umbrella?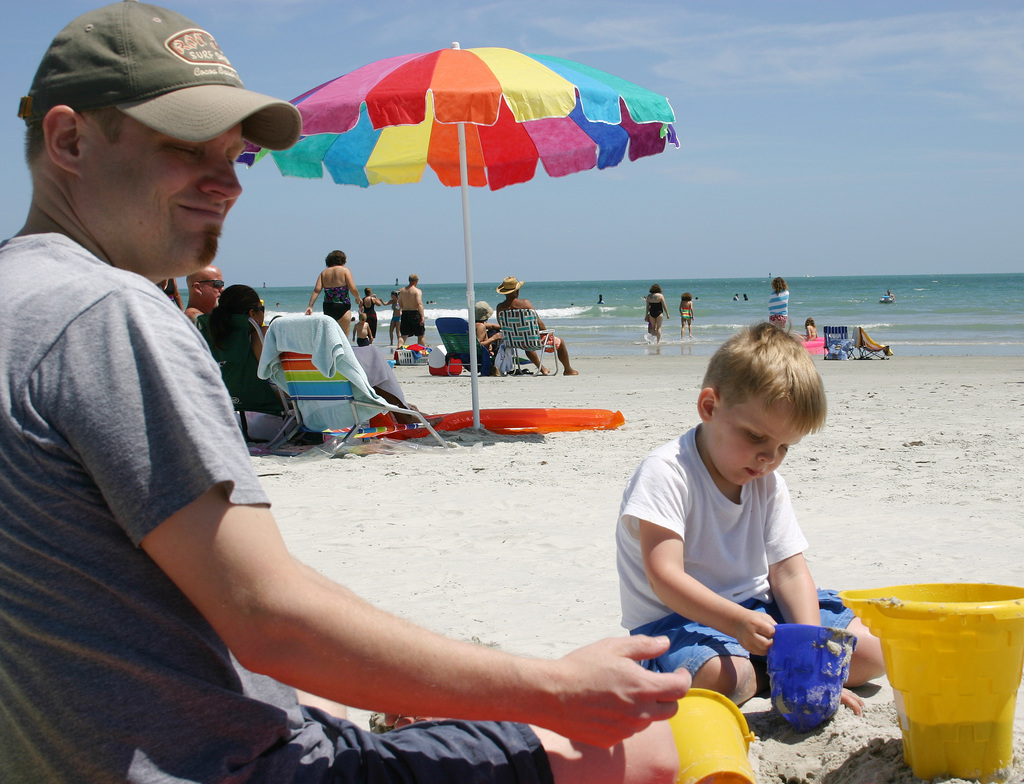
[x1=234, y1=40, x2=680, y2=427]
